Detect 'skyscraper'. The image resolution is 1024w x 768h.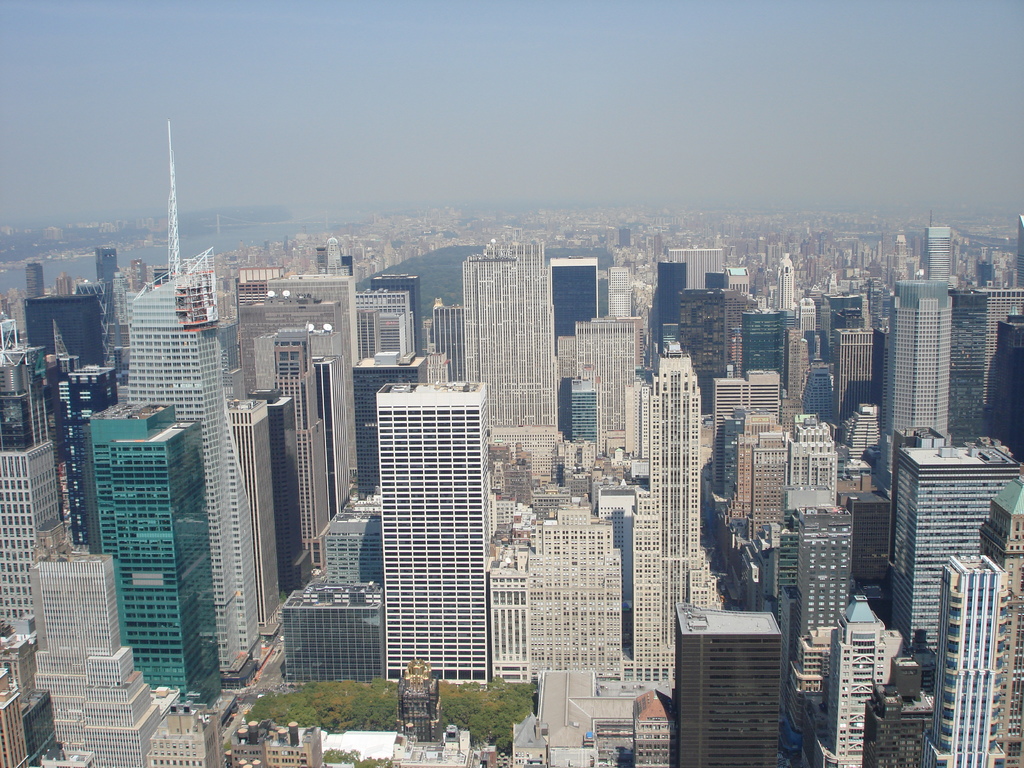
[527, 509, 621, 678].
